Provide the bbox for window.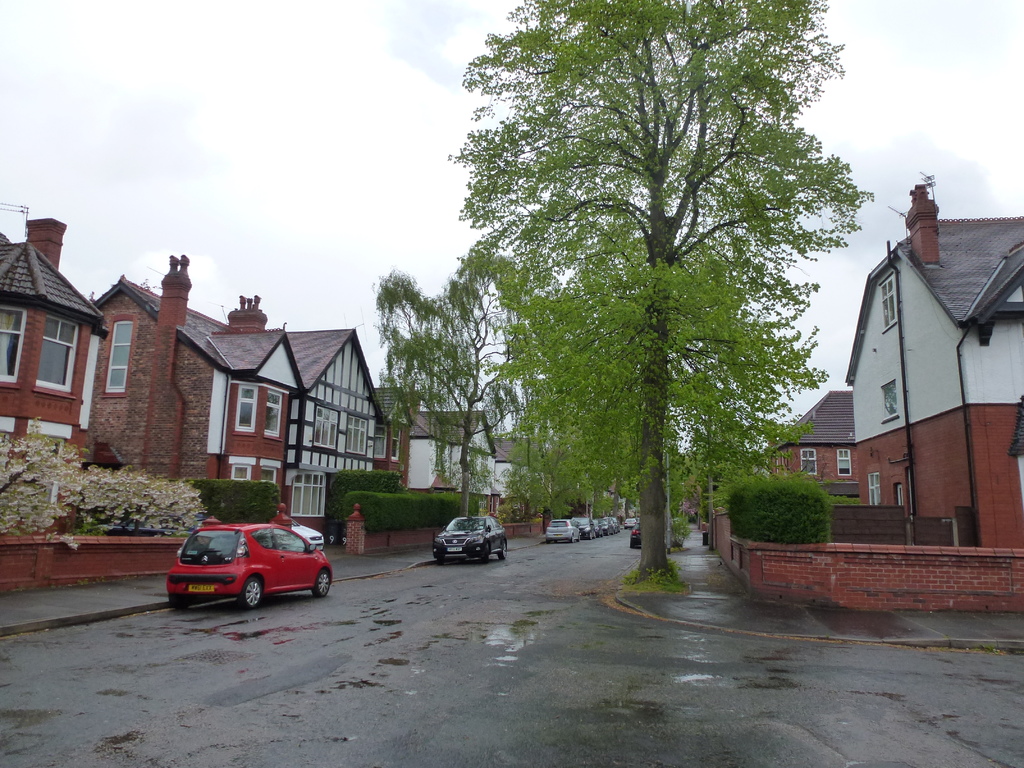
crop(237, 383, 252, 431).
